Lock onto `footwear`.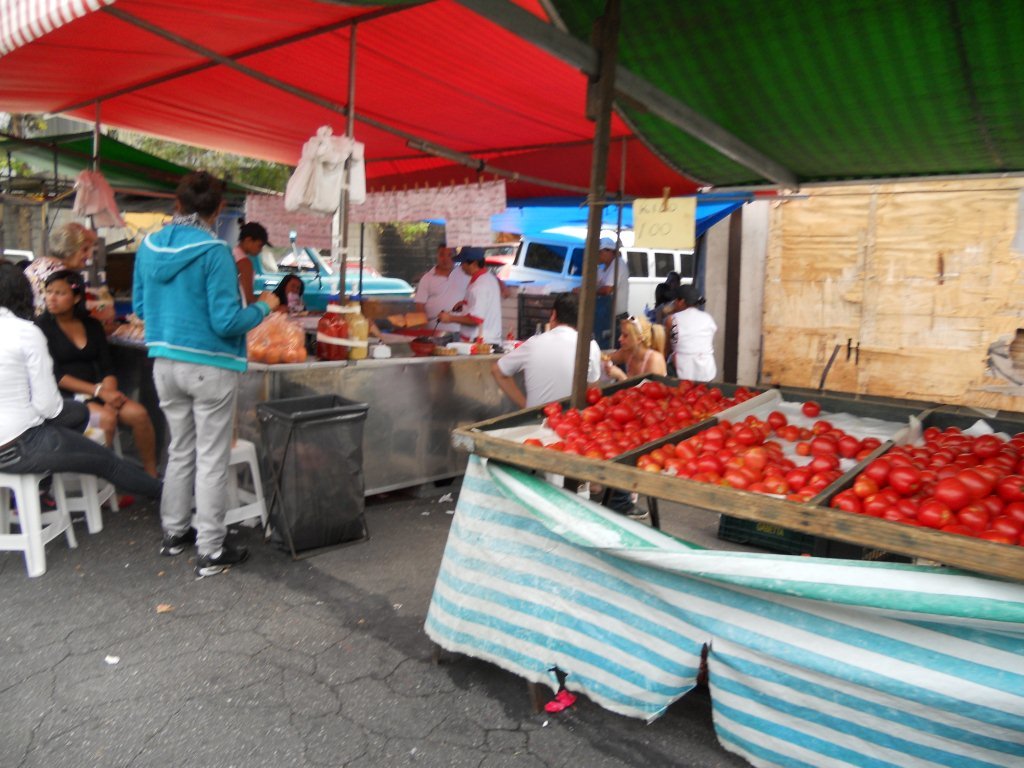
Locked: 619/503/646/516.
